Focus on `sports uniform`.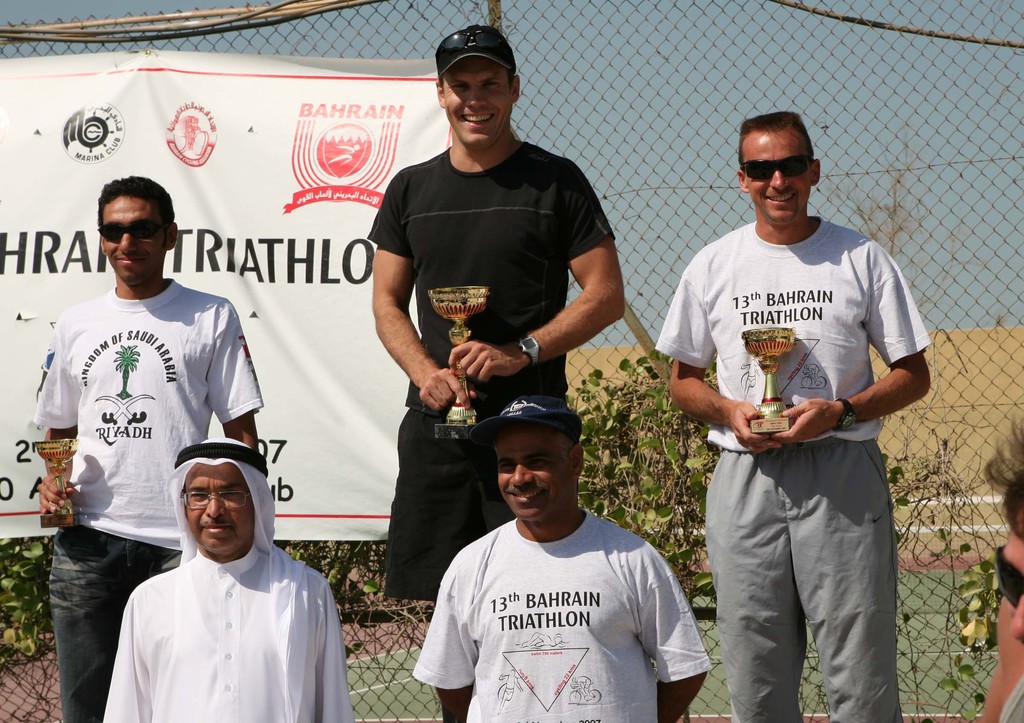
Focused at region(362, 147, 622, 603).
